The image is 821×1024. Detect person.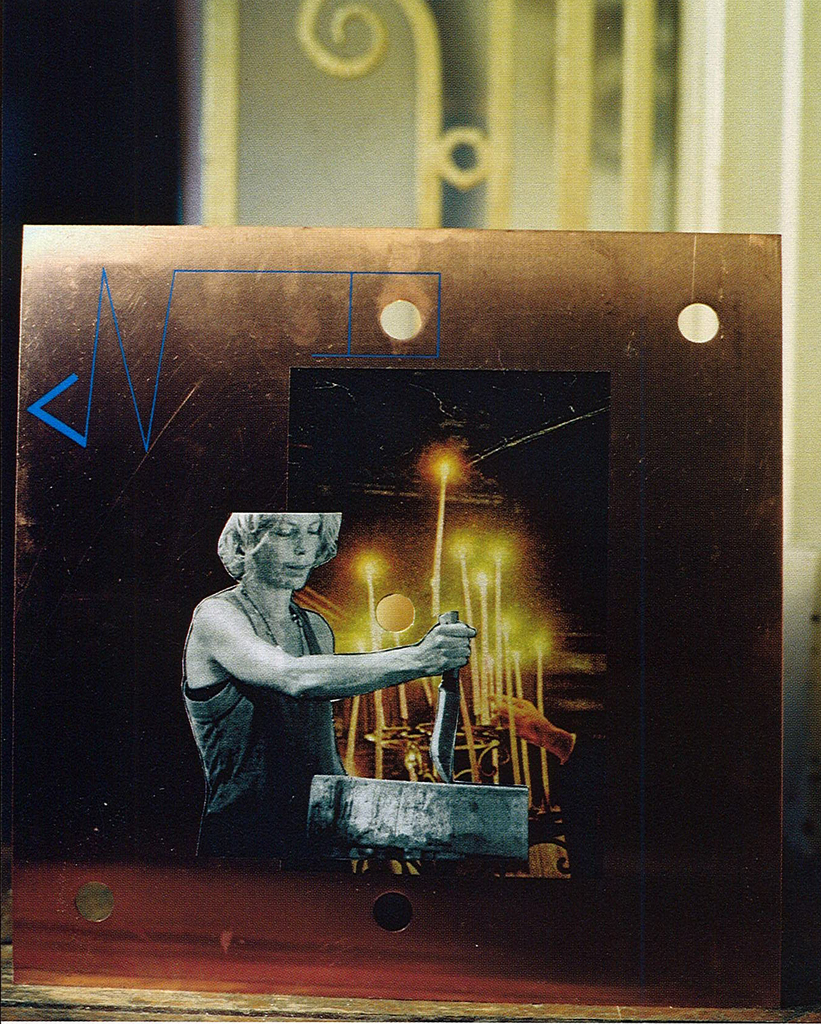
Detection: rect(179, 515, 476, 856).
